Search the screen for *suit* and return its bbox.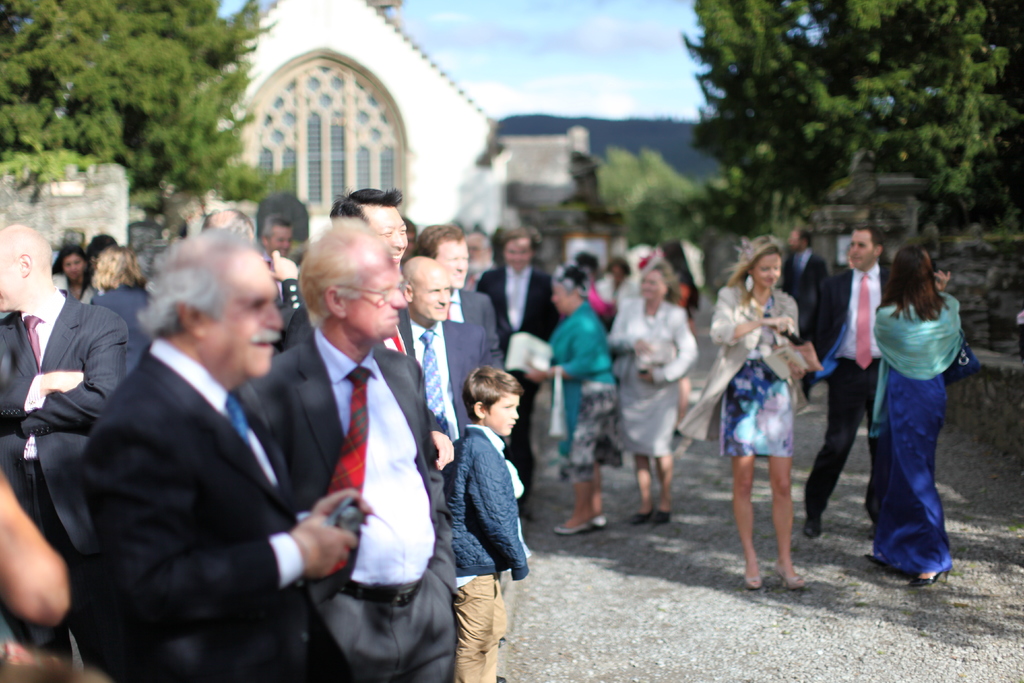
Found: left=798, top=264, right=884, bottom=516.
